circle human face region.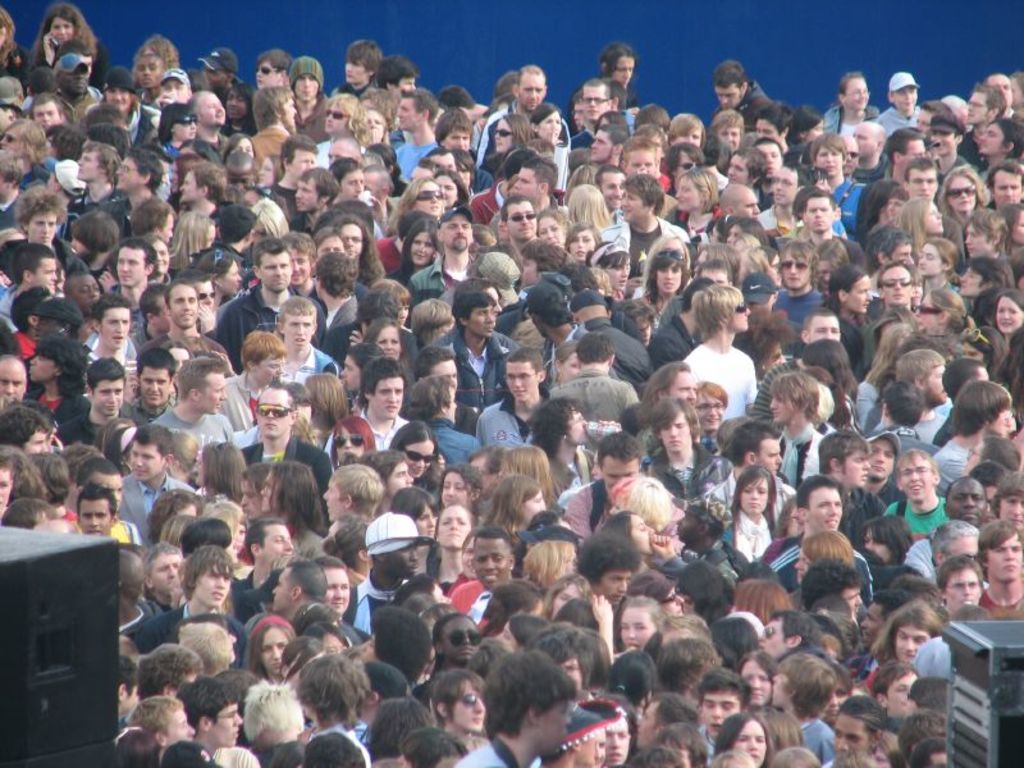
Region: region(897, 458, 933, 500).
